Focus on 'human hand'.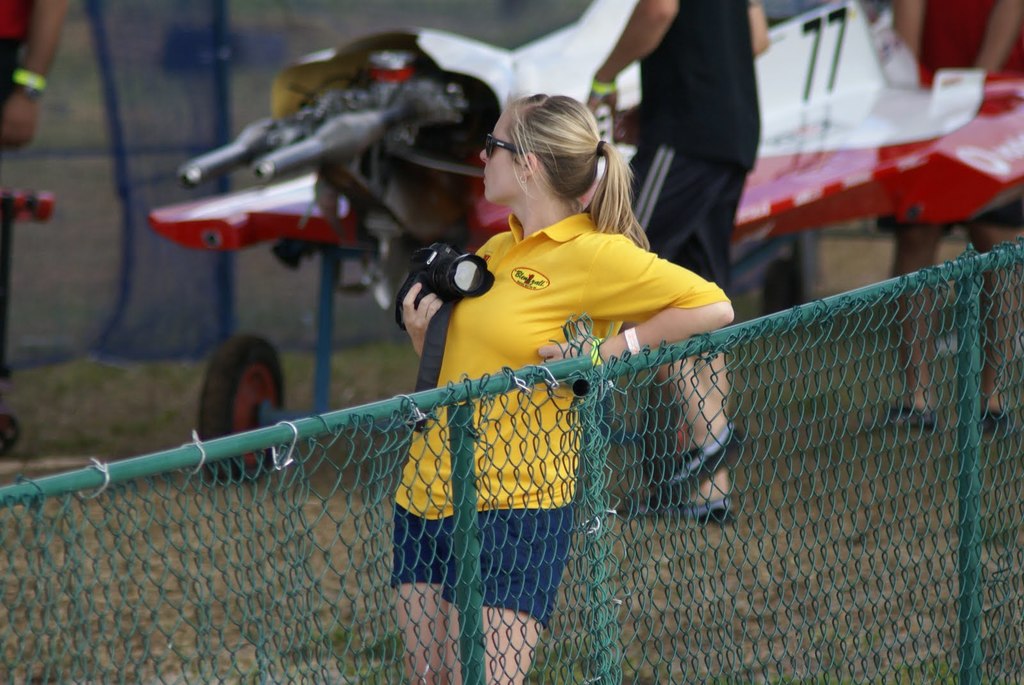
Focused at select_region(585, 90, 616, 115).
